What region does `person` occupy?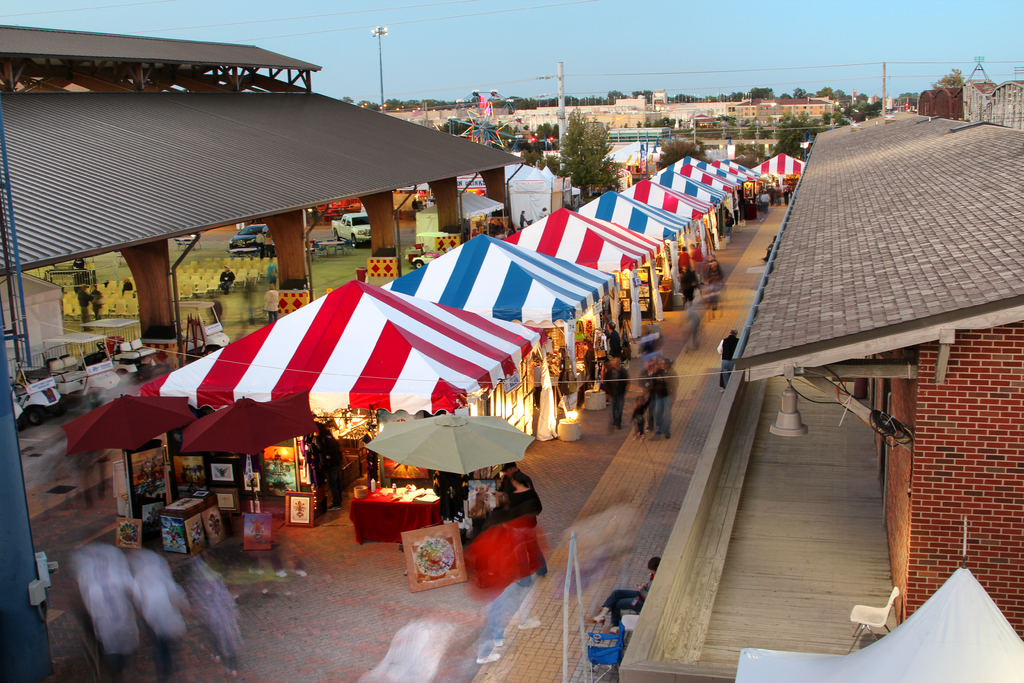
BBox(586, 558, 666, 630).
